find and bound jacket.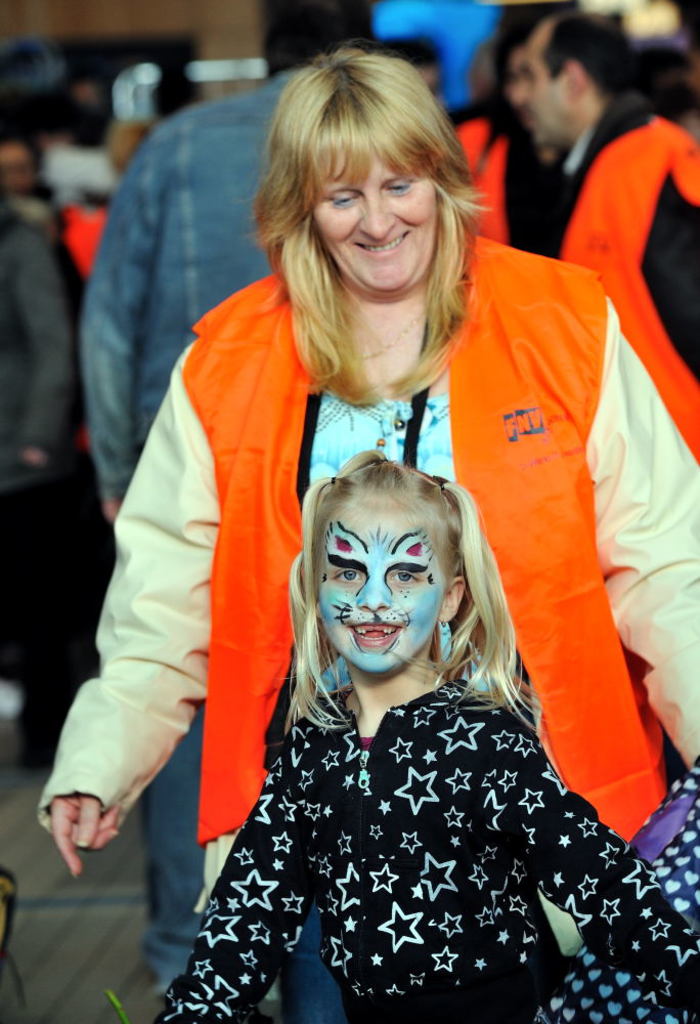
Bound: bbox(526, 96, 699, 466).
